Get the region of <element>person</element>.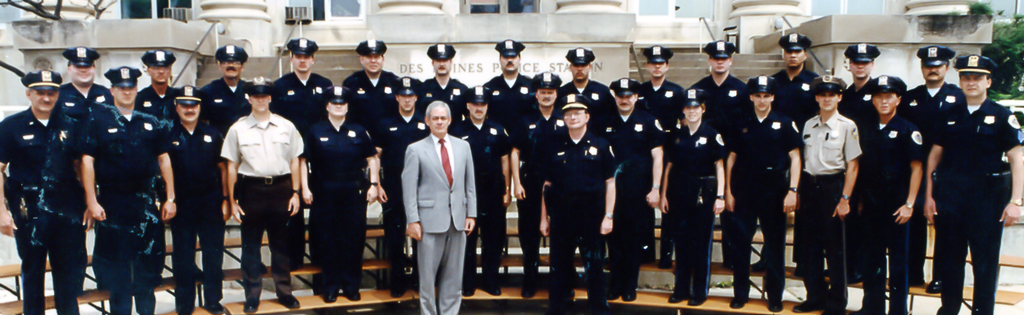
box(201, 44, 250, 140).
